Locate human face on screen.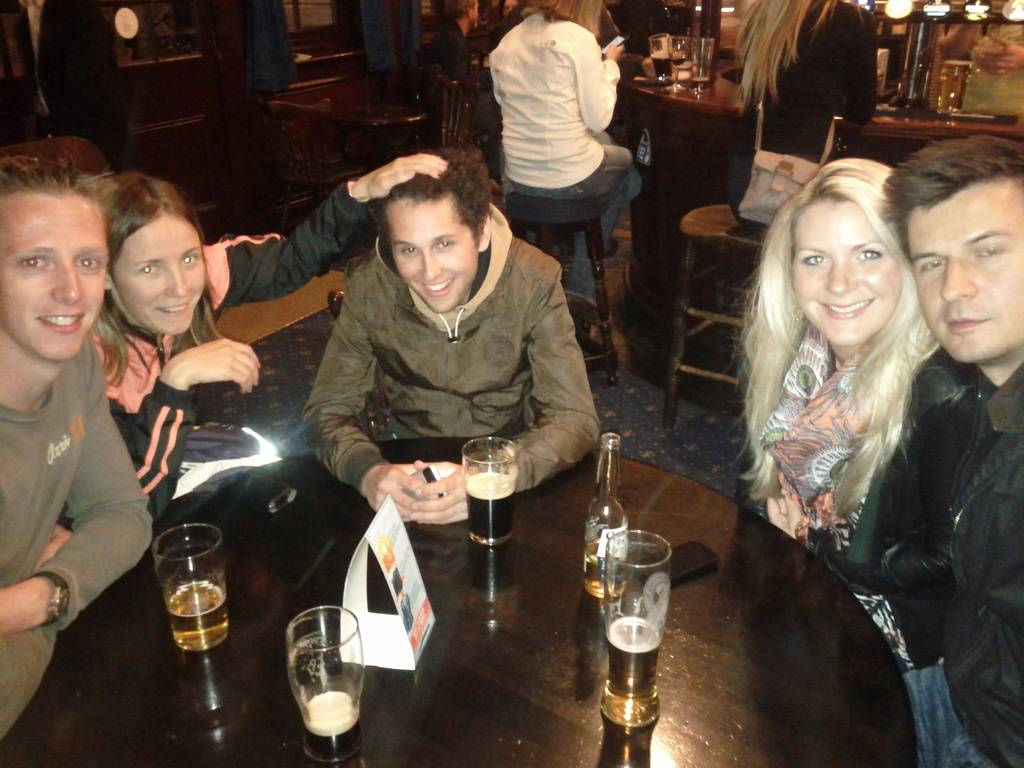
On screen at x1=781 y1=203 x2=896 y2=354.
